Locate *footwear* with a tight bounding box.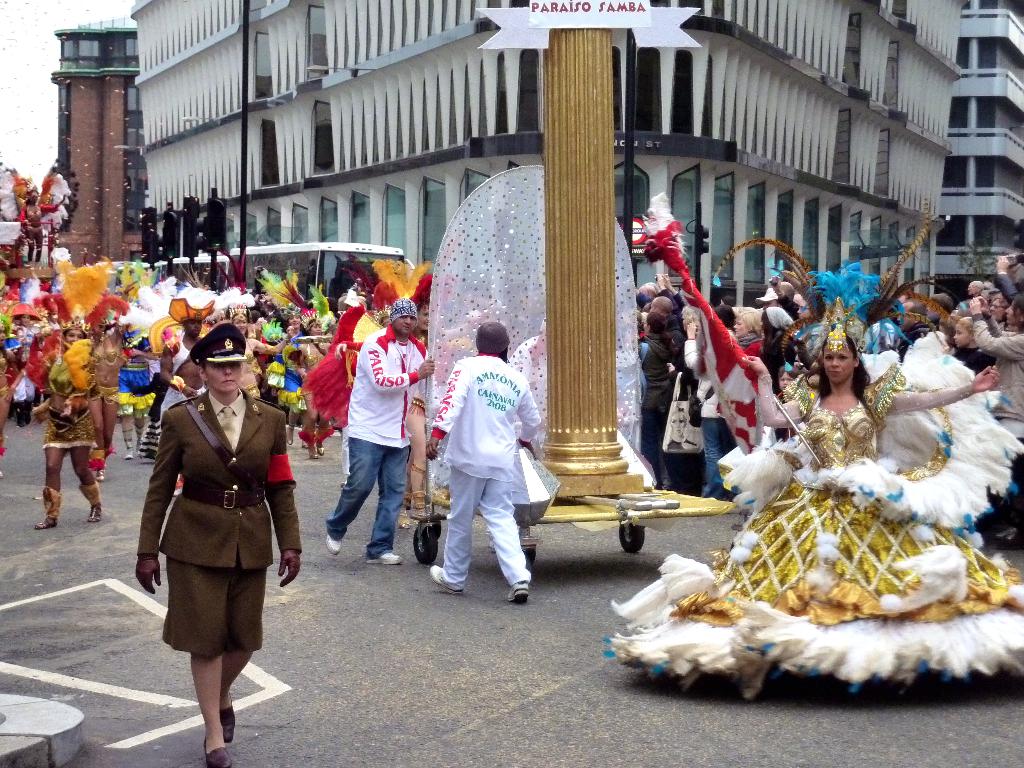
<region>93, 462, 109, 482</region>.
